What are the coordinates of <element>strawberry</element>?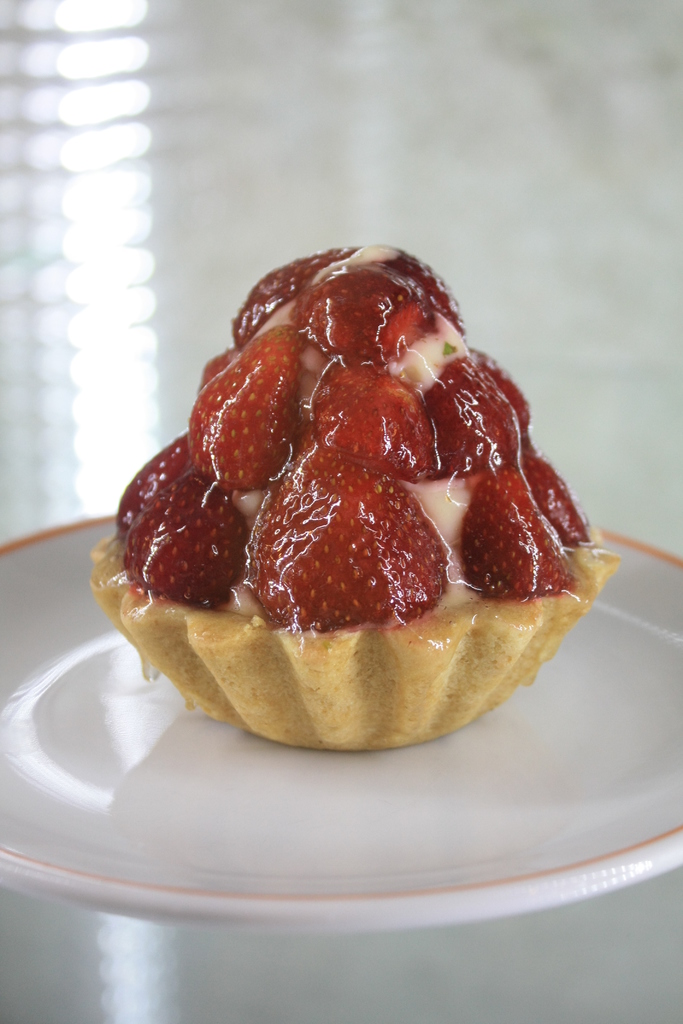
box(291, 362, 466, 484).
